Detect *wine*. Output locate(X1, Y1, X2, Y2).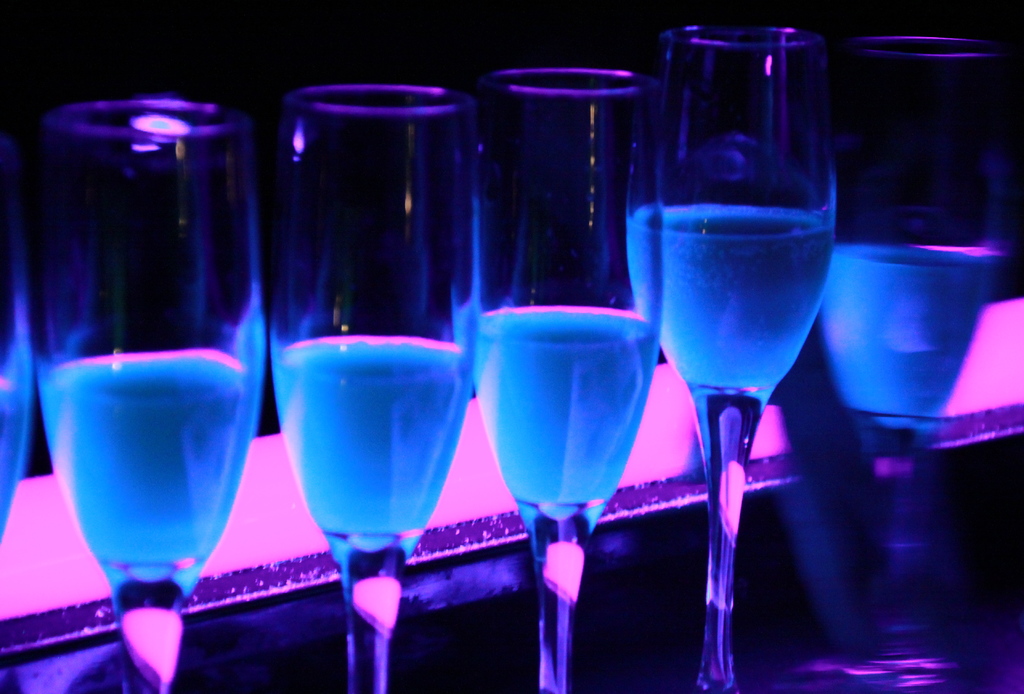
locate(22, 31, 269, 688).
